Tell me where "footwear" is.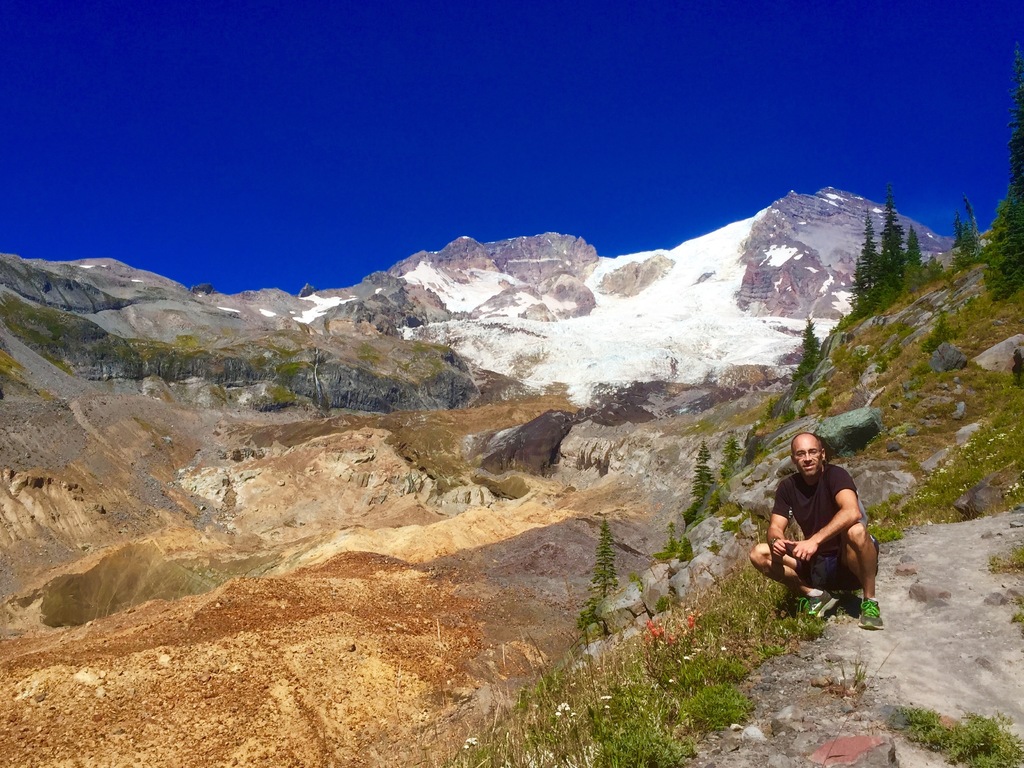
"footwear" is at crop(799, 584, 847, 627).
